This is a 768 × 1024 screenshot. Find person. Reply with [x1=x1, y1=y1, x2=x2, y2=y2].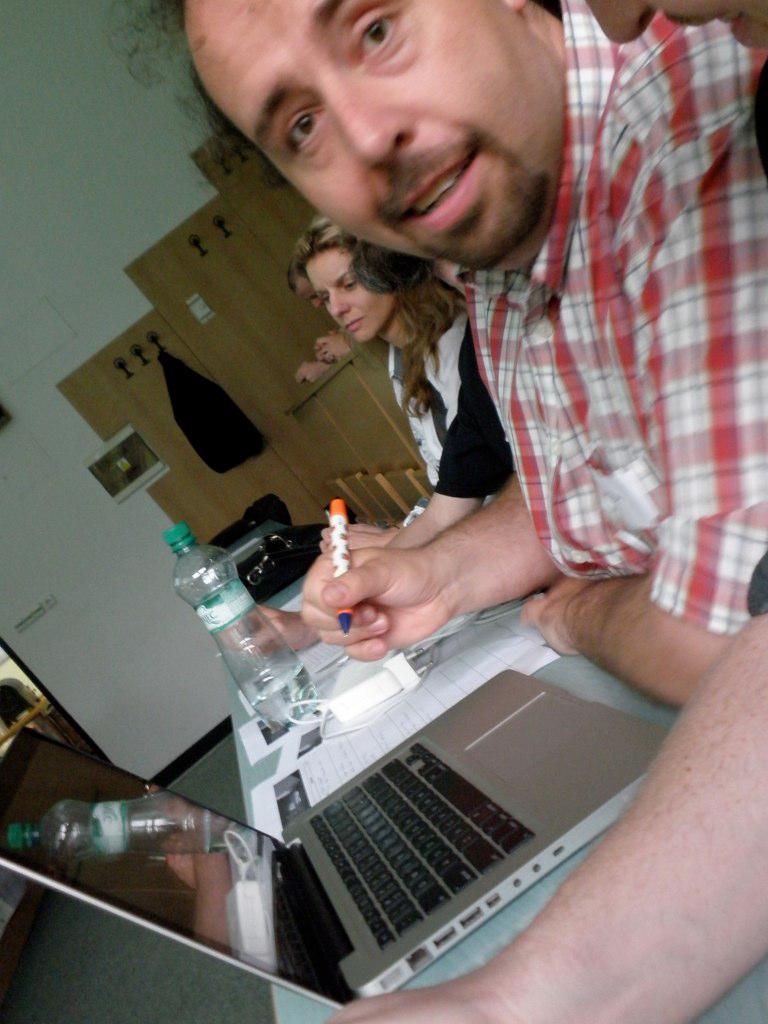
[x1=106, y1=0, x2=767, y2=699].
